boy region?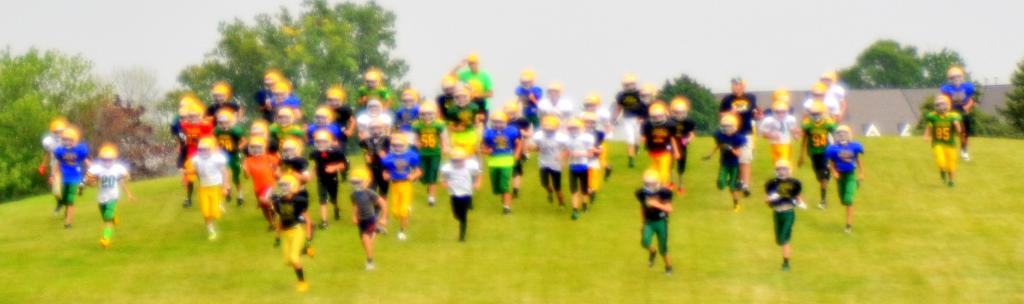
[433, 145, 487, 232]
